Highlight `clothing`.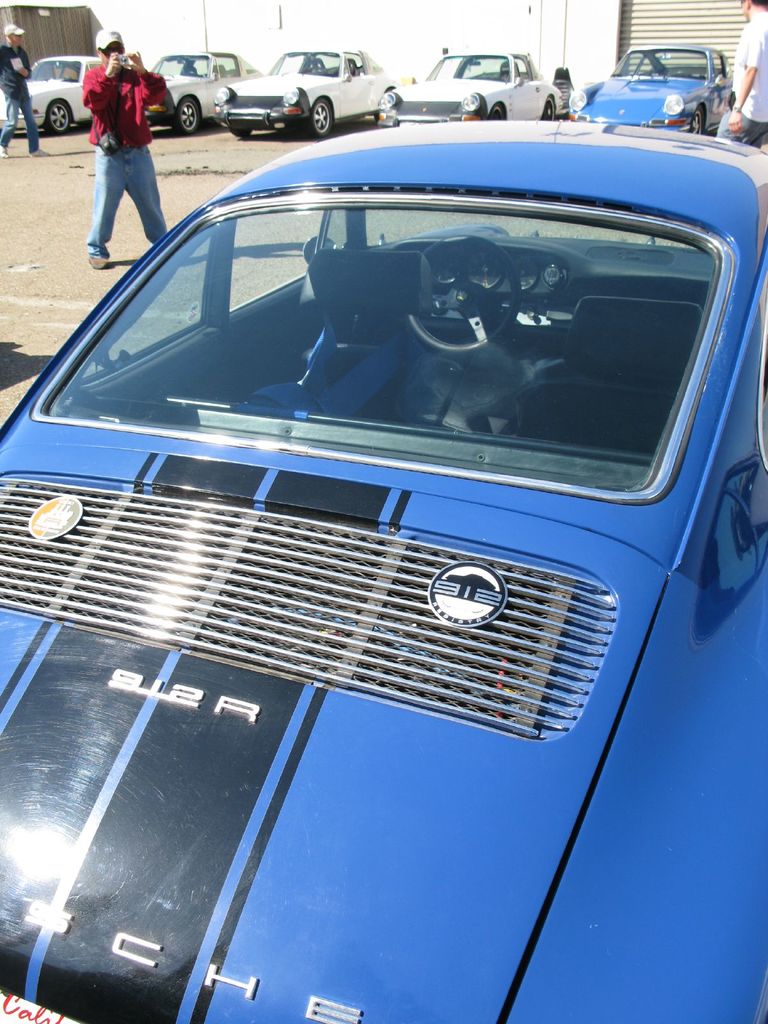
Highlighted region: <box>0,43,38,155</box>.
